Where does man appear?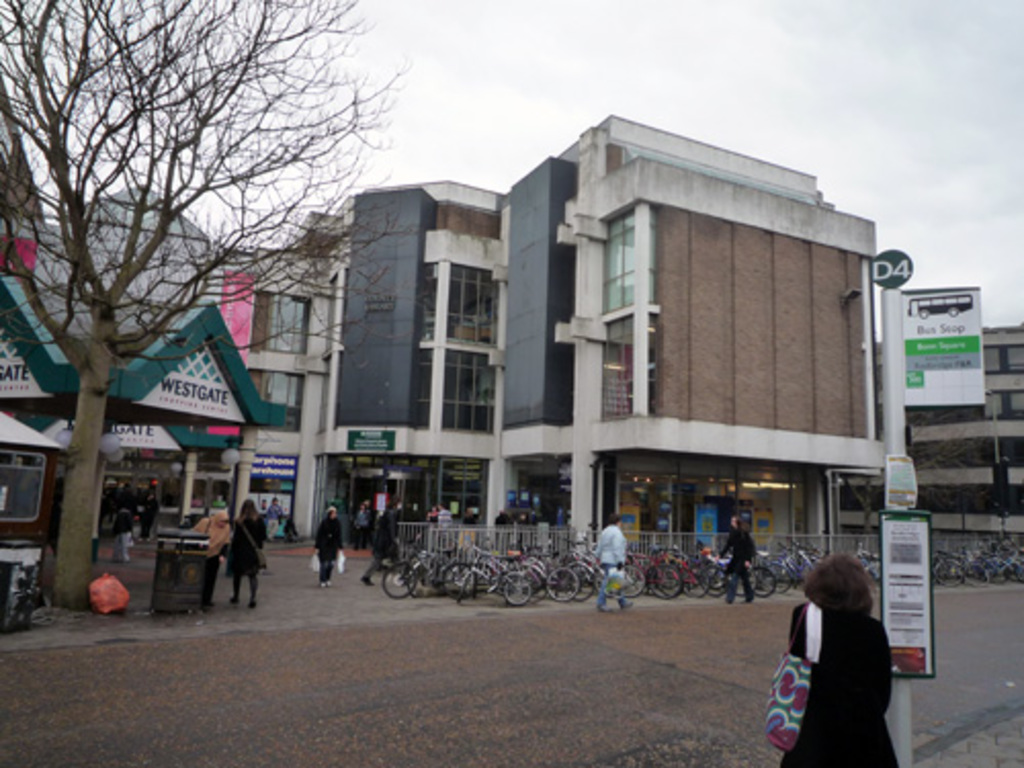
Appears at detection(348, 502, 371, 557).
